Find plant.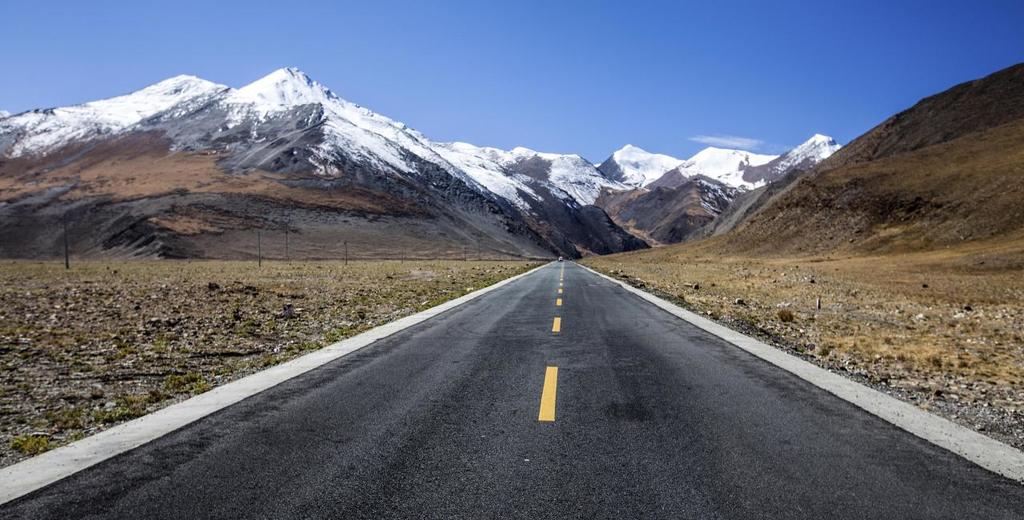
pyautogui.locateOnScreen(571, 54, 1023, 450).
